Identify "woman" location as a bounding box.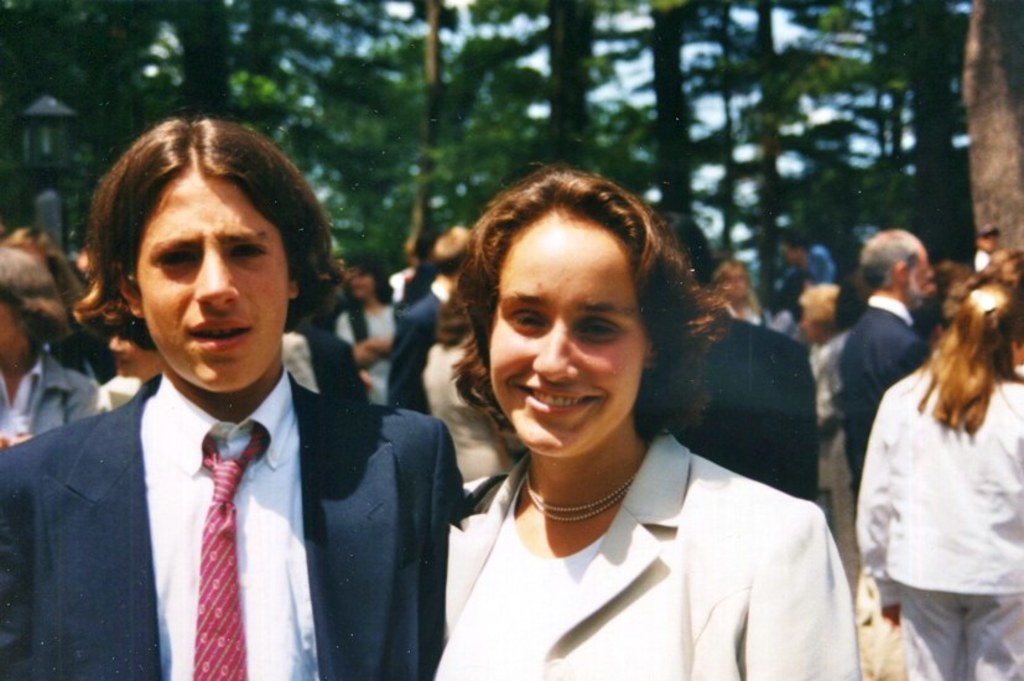
[x1=406, y1=170, x2=833, y2=677].
